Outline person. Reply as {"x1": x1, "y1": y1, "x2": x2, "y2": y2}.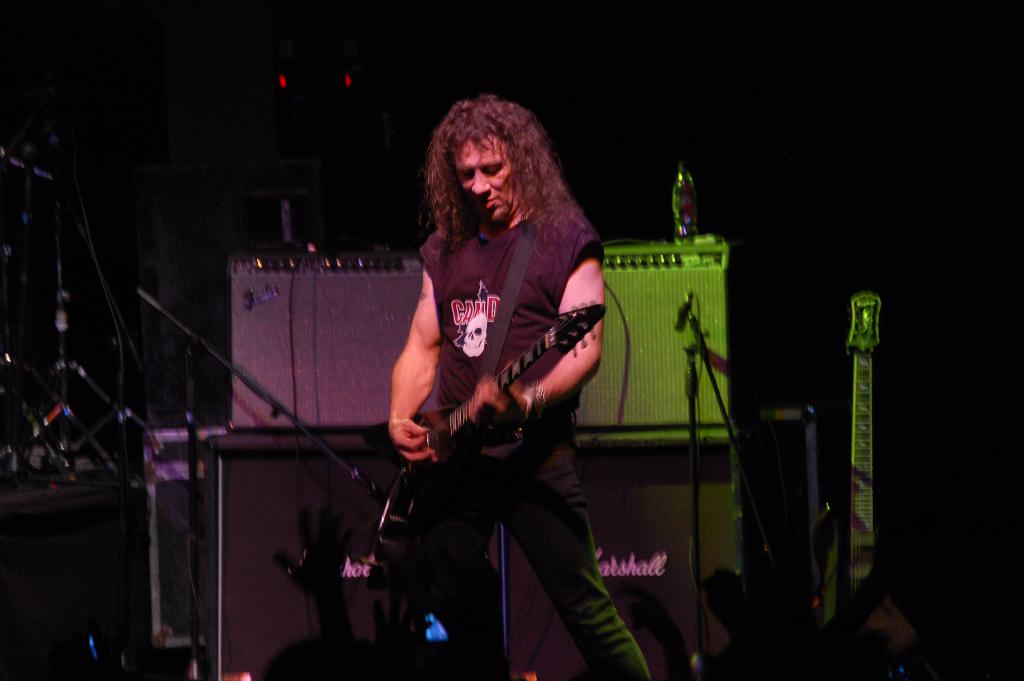
{"x1": 383, "y1": 92, "x2": 622, "y2": 653}.
